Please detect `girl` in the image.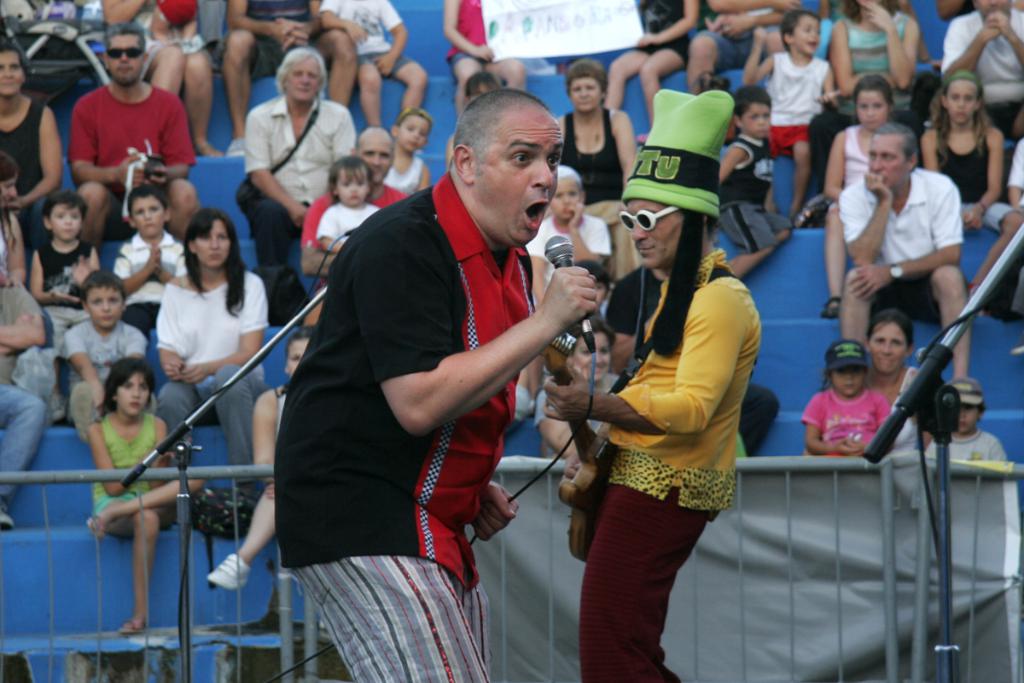
827:79:925:314.
